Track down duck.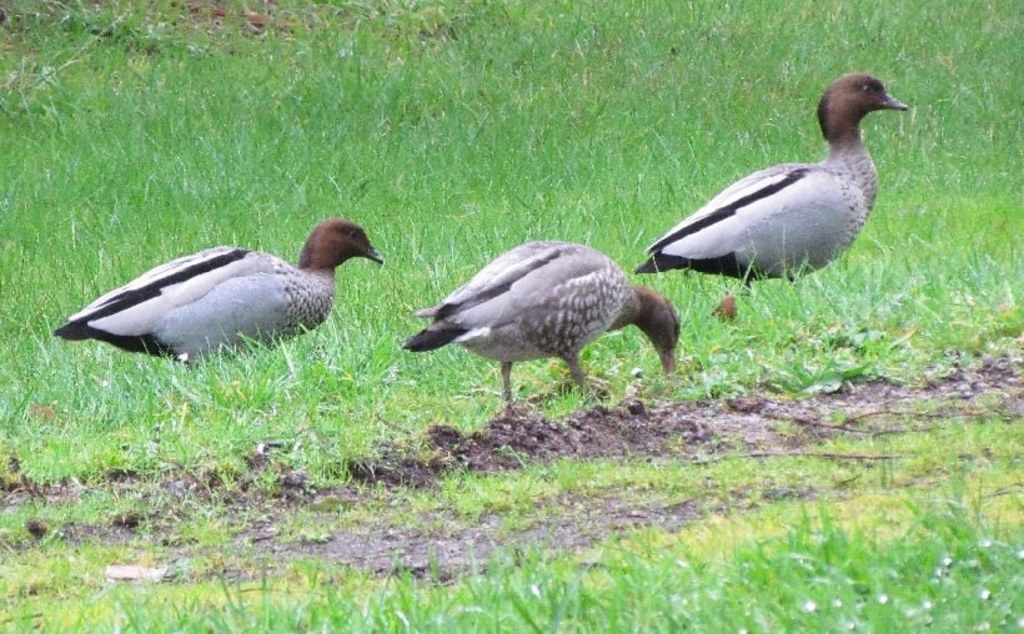
Tracked to <box>663,55,937,287</box>.
